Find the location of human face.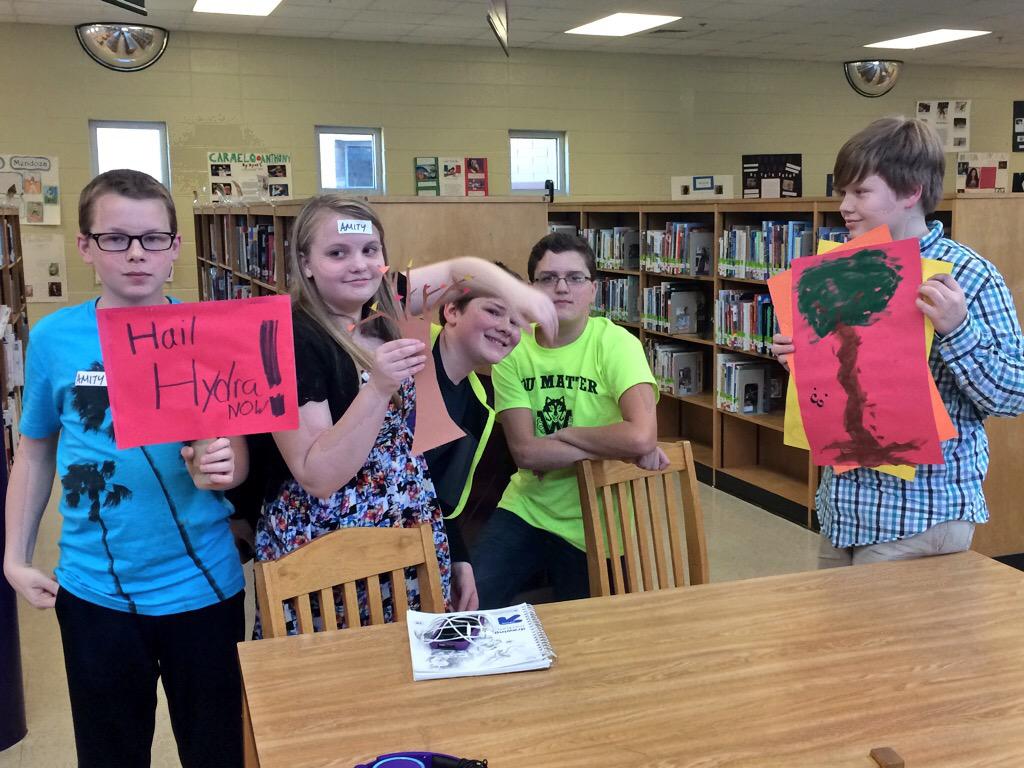
Location: l=841, t=177, r=909, b=248.
